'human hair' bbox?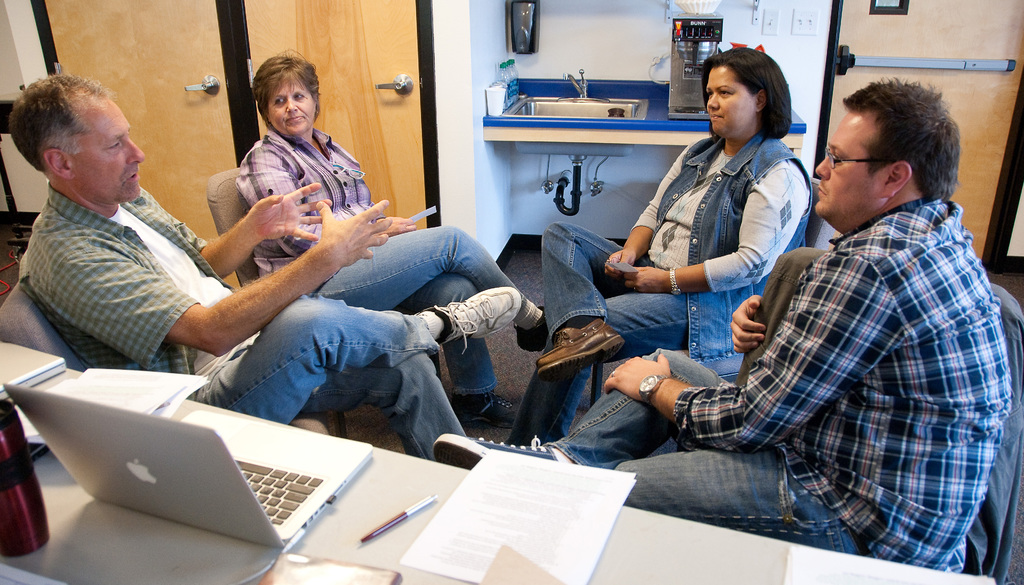
[844,72,960,198]
